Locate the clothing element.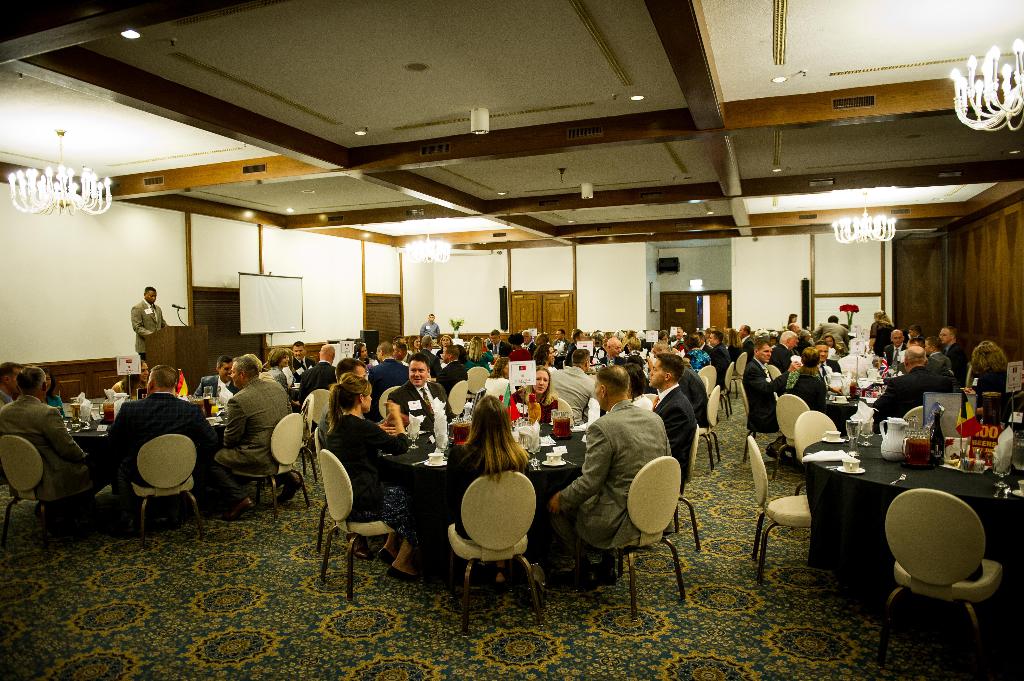
Element bbox: <region>967, 364, 1023, 427</region>.
